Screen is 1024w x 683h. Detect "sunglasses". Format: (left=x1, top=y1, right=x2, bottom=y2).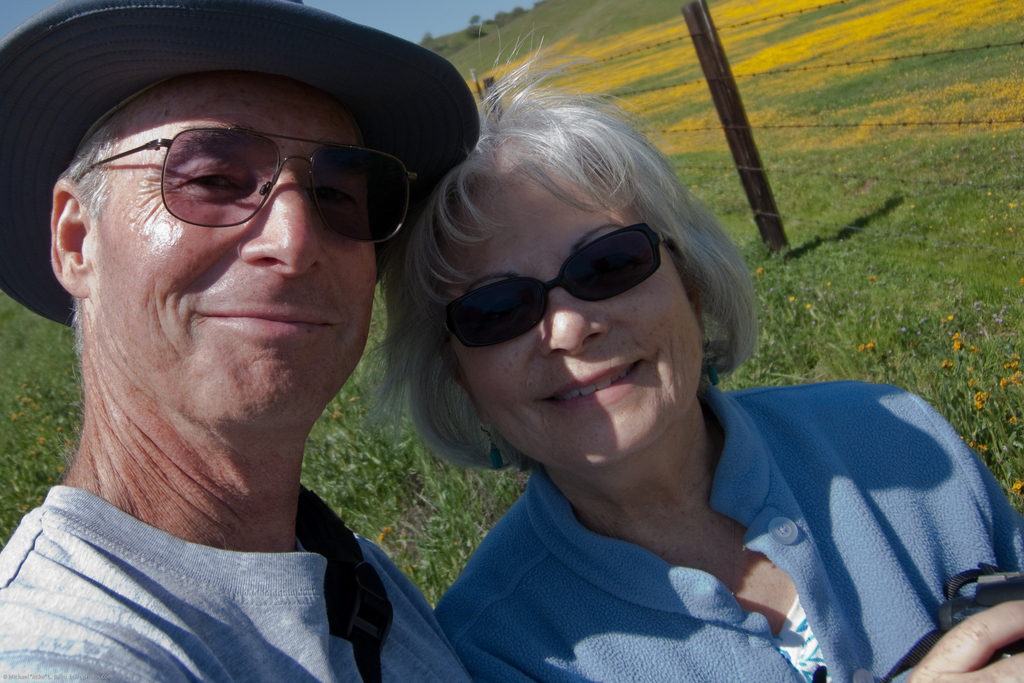
(left=433, top=216, right=690, bottom=355).
